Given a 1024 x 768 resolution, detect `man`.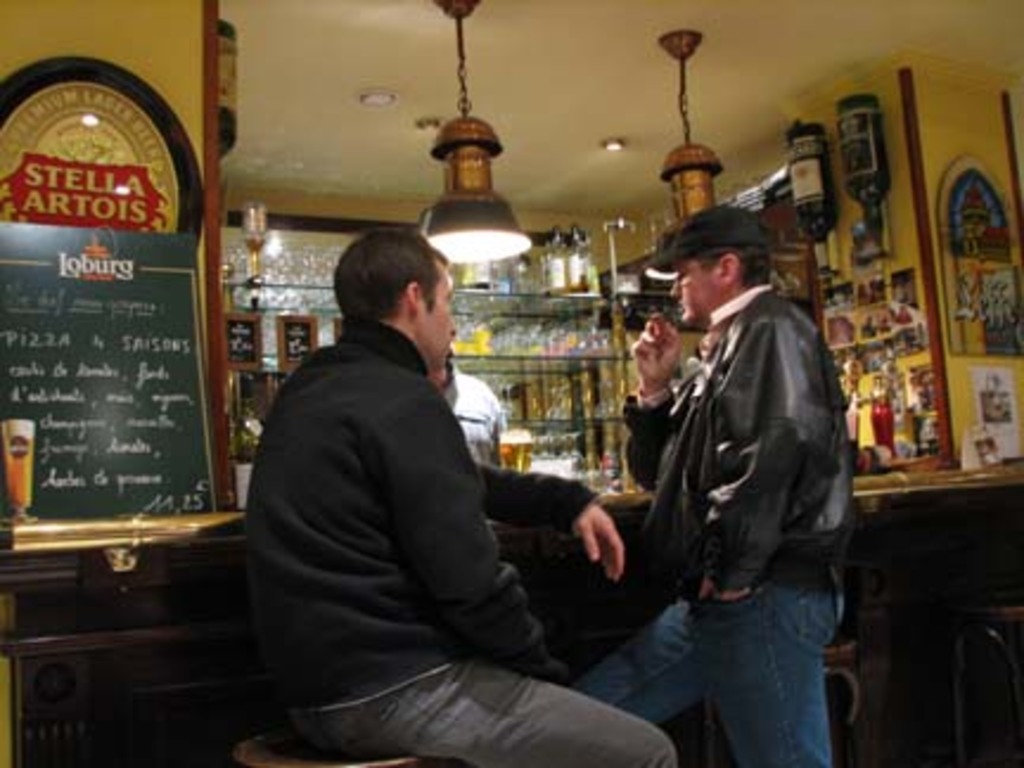
region(436, 341, 512, 469).
